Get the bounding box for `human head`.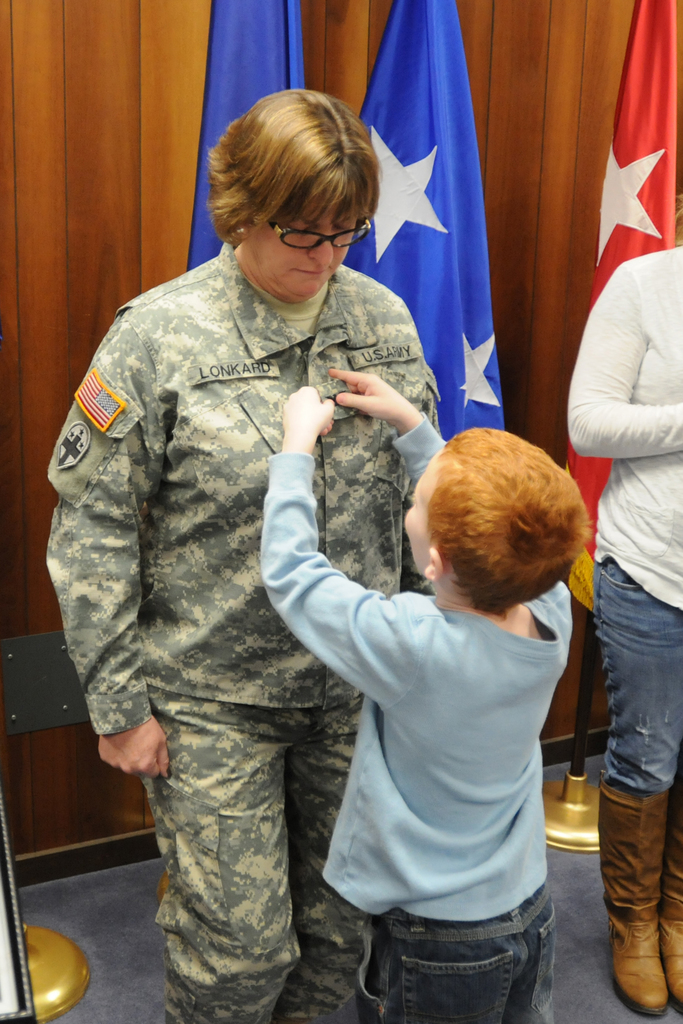
bbox(404, 430, 594, 610).
